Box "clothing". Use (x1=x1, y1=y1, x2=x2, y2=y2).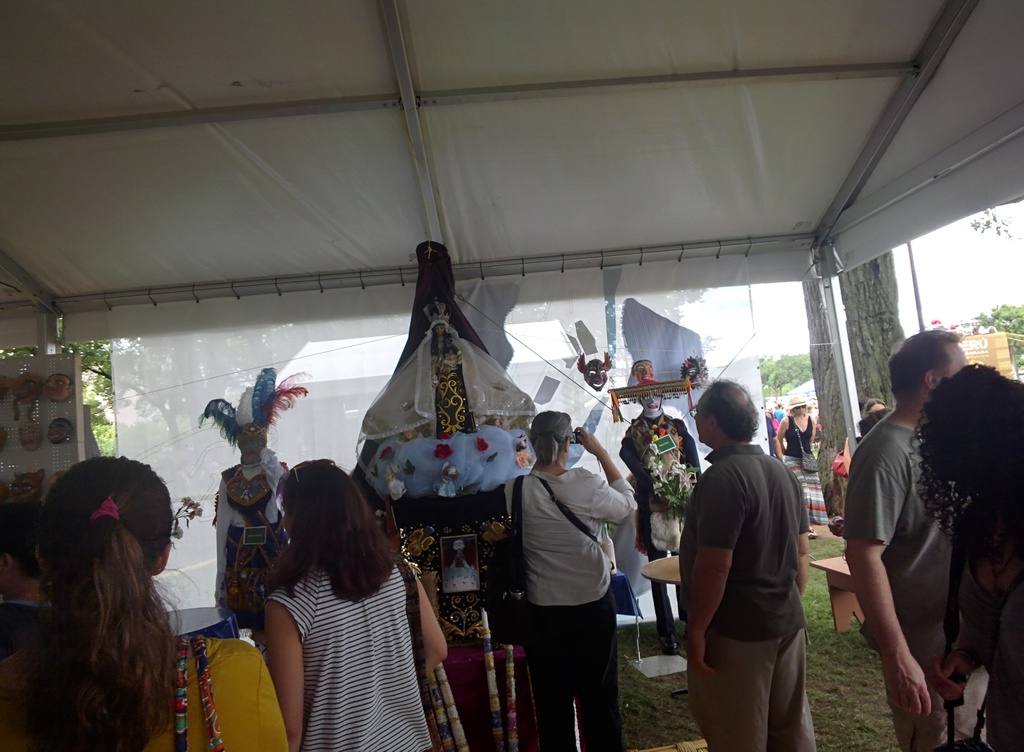
(x1=838, y1=420, x2=992, y2=751).
